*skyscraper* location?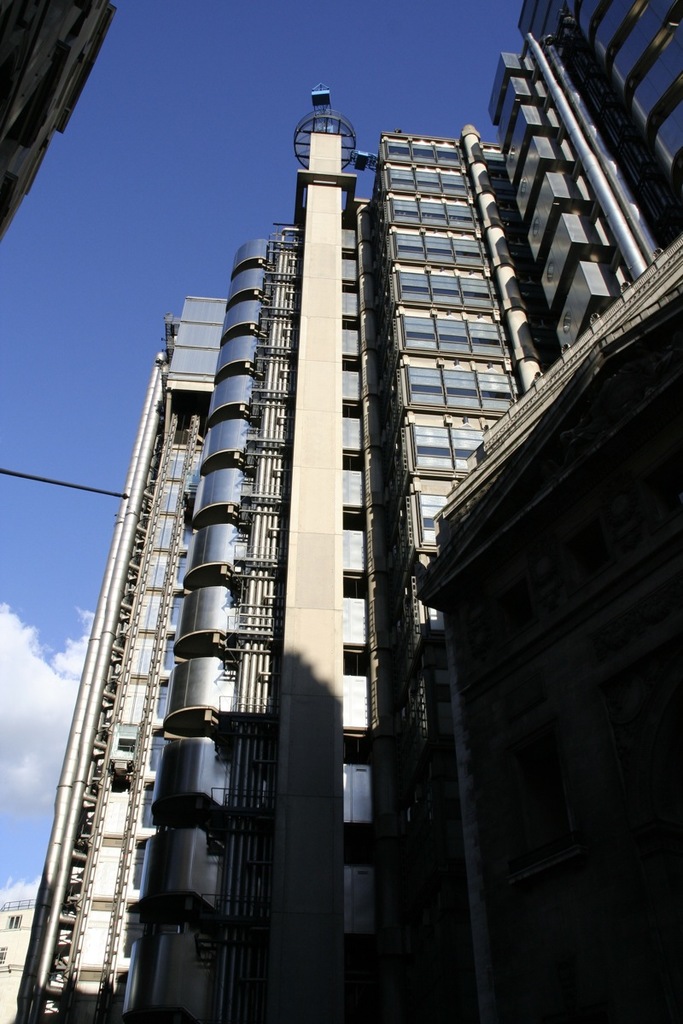
bbox=(32, 36, 591, 1000)
